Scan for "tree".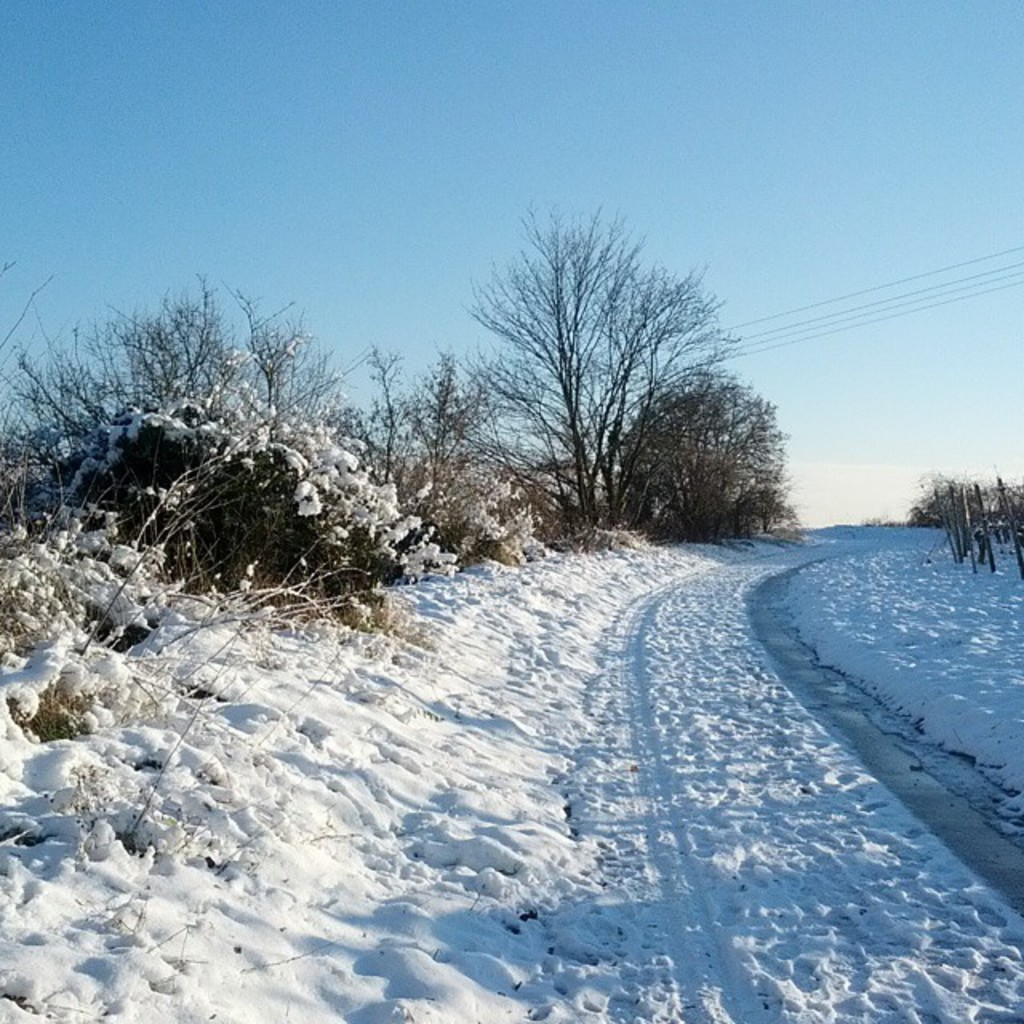
Scan result: 0/264/389/642.
